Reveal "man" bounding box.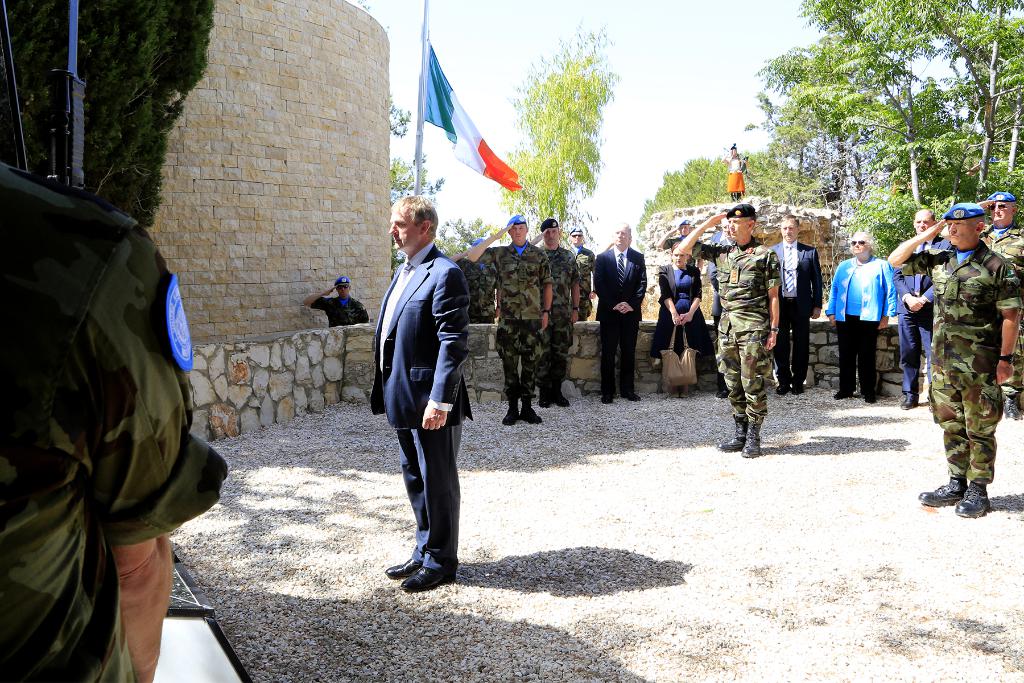
Revealed: [972, 195, 1023, 416].
